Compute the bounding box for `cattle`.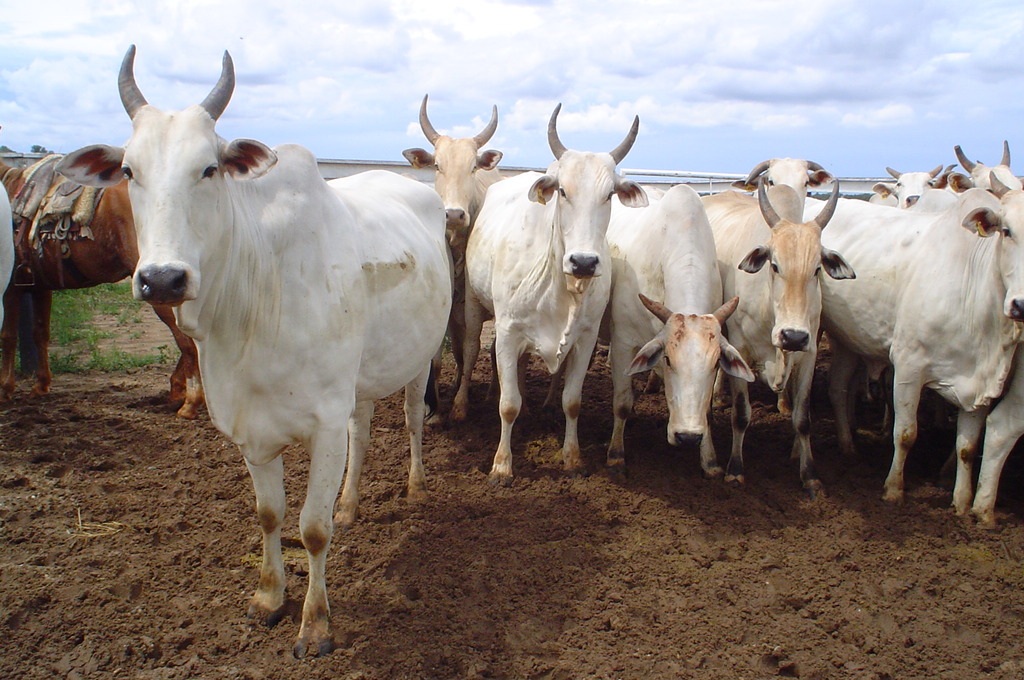
(948,134,1023,200).
